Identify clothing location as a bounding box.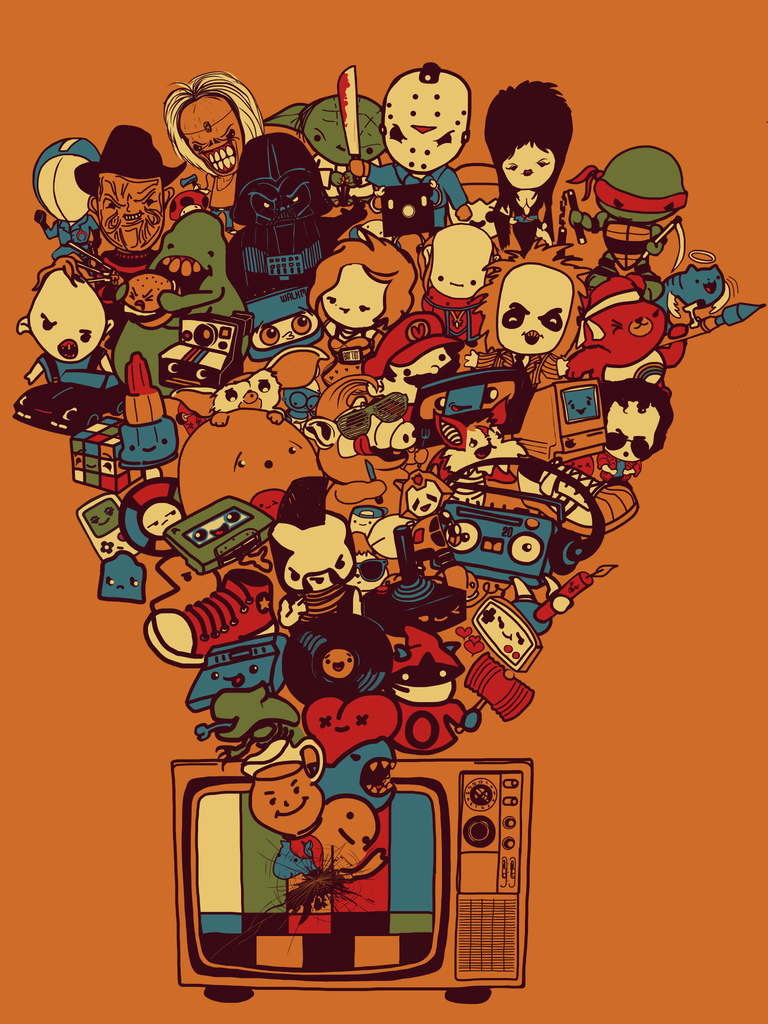
41,337,124,417.
